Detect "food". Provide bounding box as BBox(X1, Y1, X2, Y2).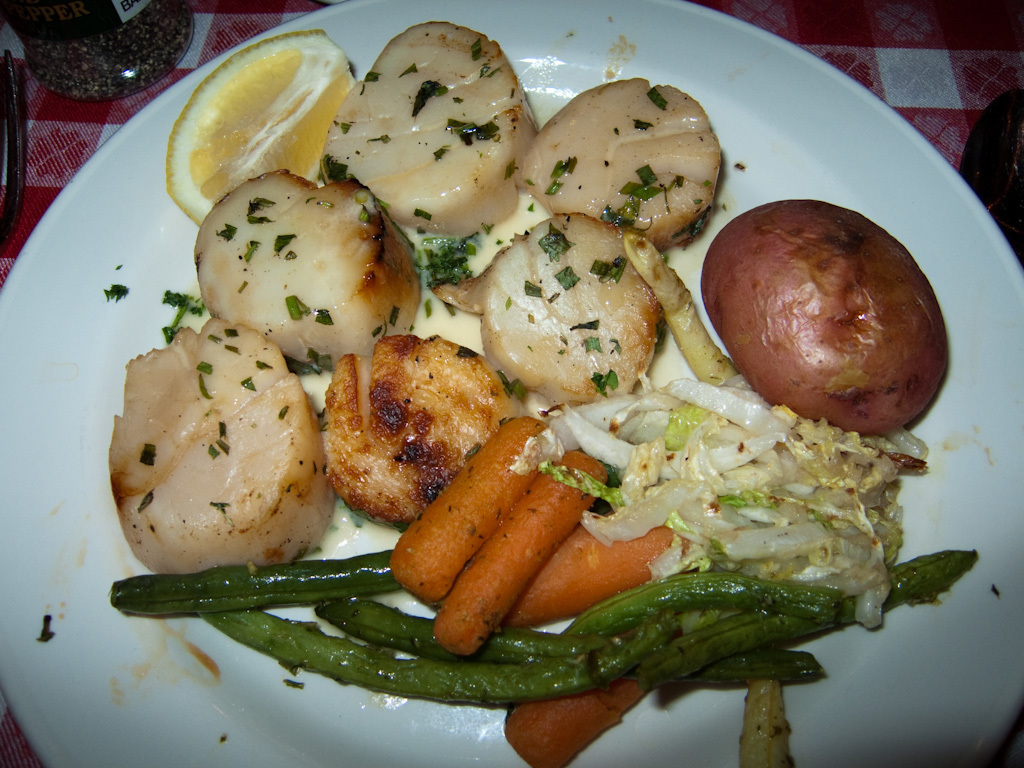
BBox(1, 0, 197, 101).
